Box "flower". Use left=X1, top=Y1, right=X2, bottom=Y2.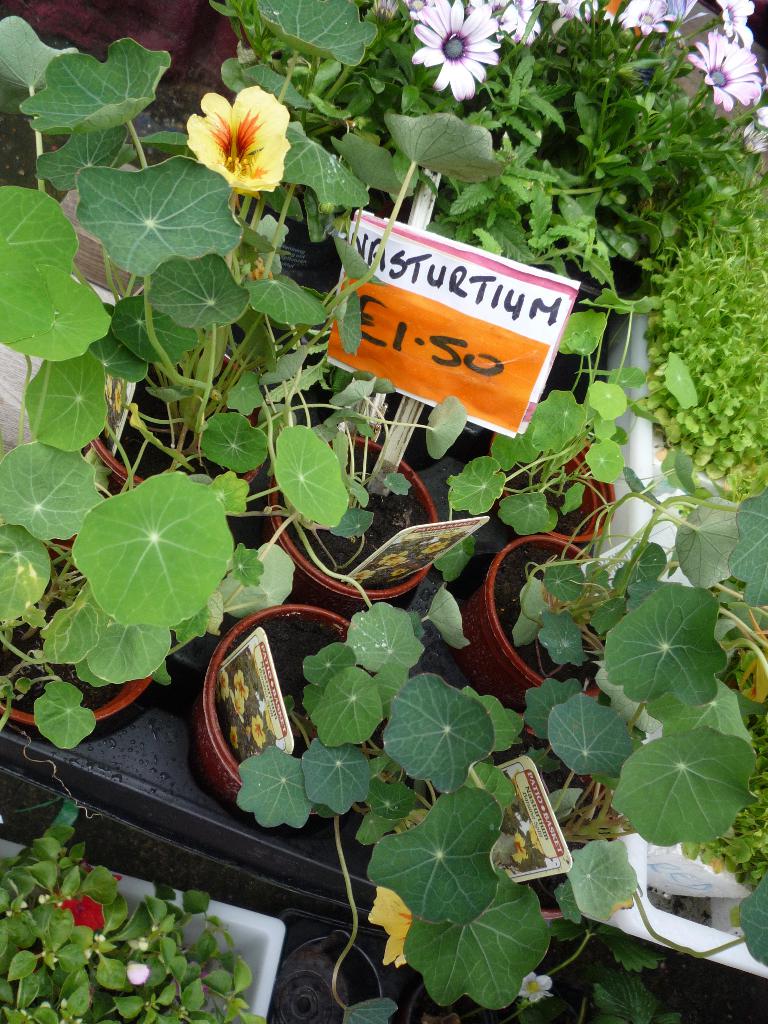
left=248, top=712, right=265, bottom=750.
